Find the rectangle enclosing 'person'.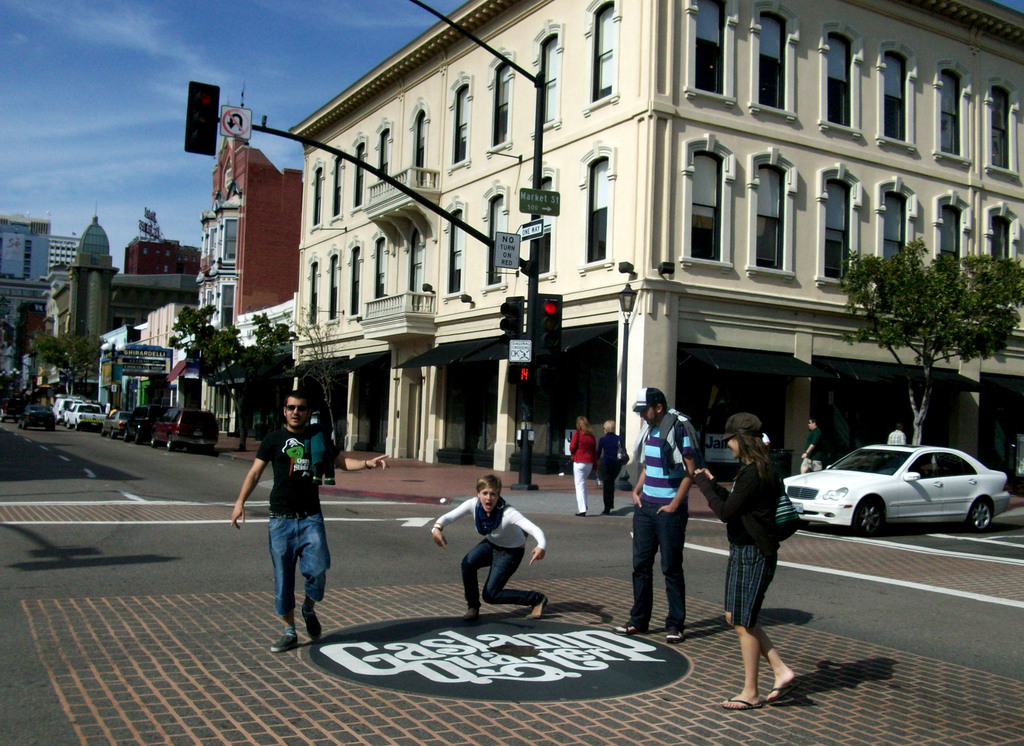
[left=797, top=415, right=820, bottom=474].
